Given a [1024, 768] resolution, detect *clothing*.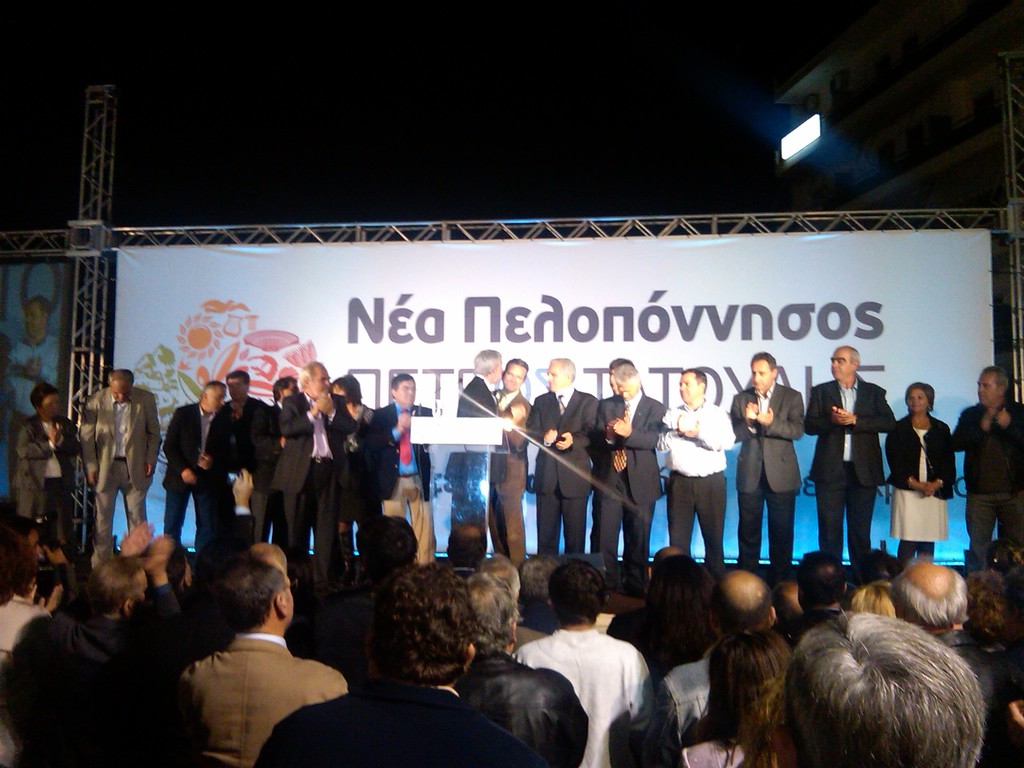
bbox=[885, 410, 958, 568].
